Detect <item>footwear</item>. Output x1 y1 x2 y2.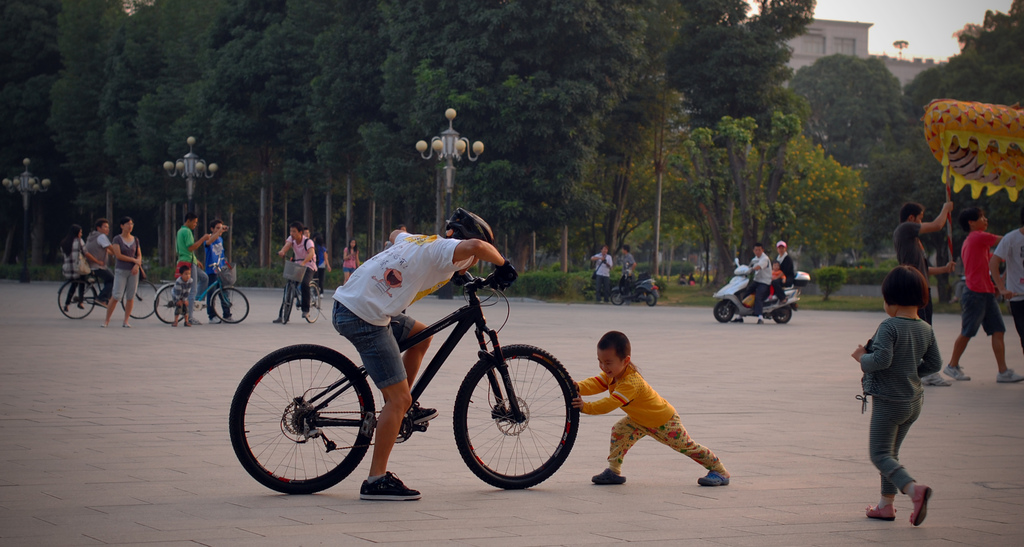
863 500 894 521.
